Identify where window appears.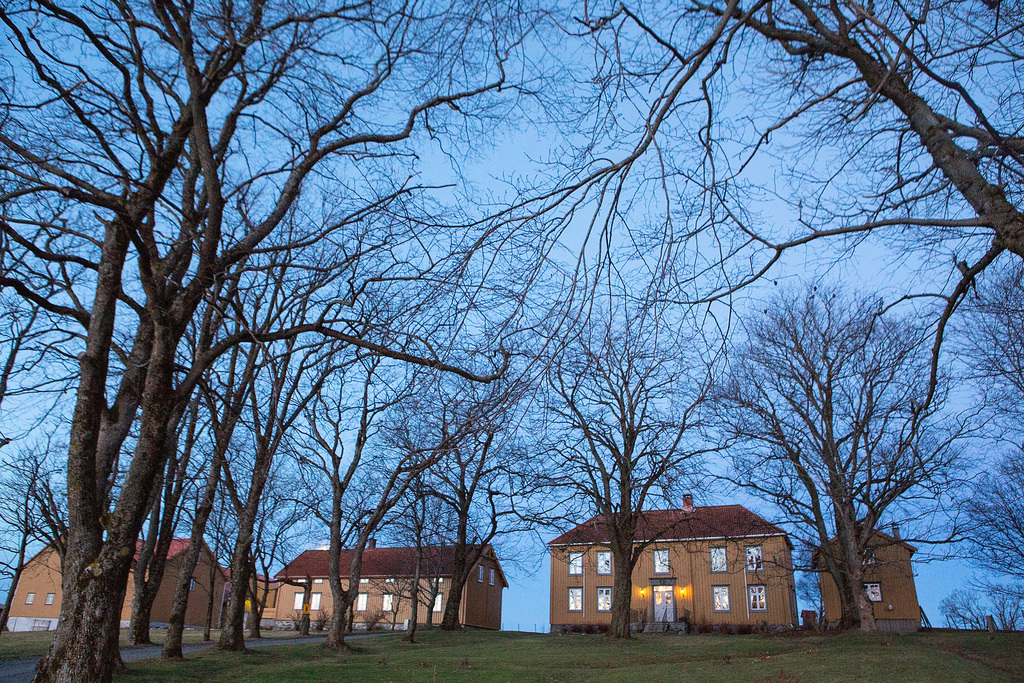
Appears at 708,585,728,610.
